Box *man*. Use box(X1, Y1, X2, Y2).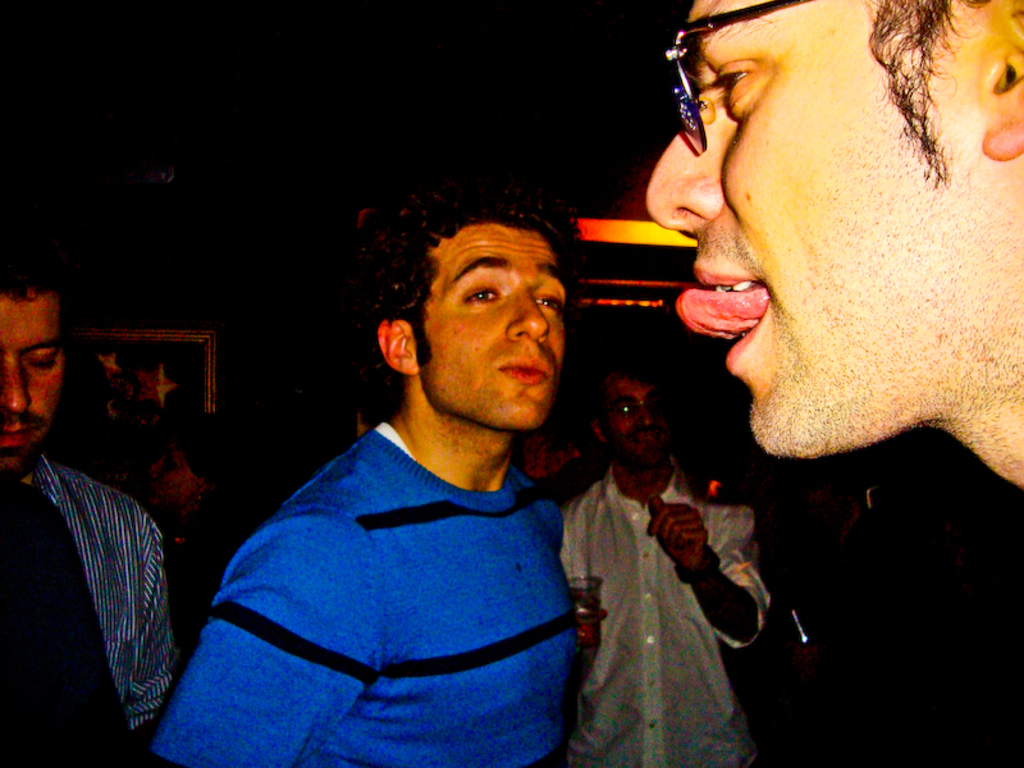
box(160, 187, 645, 760).
